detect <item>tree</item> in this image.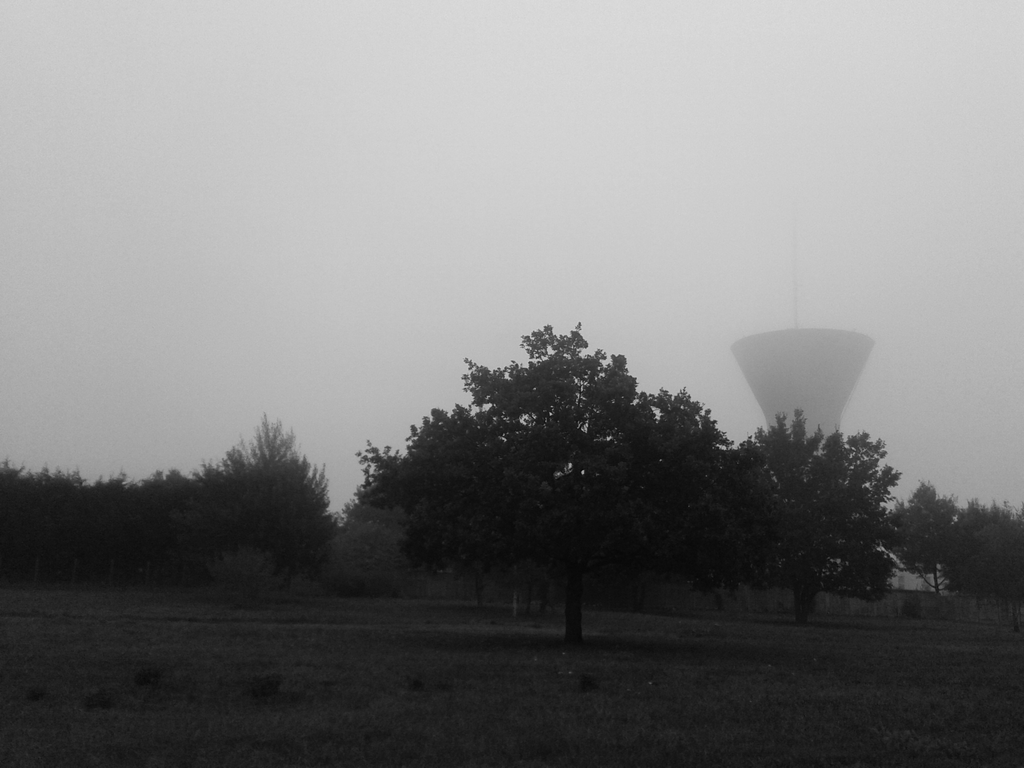
Detection: l=944, t=496, r=1023, b=635.
